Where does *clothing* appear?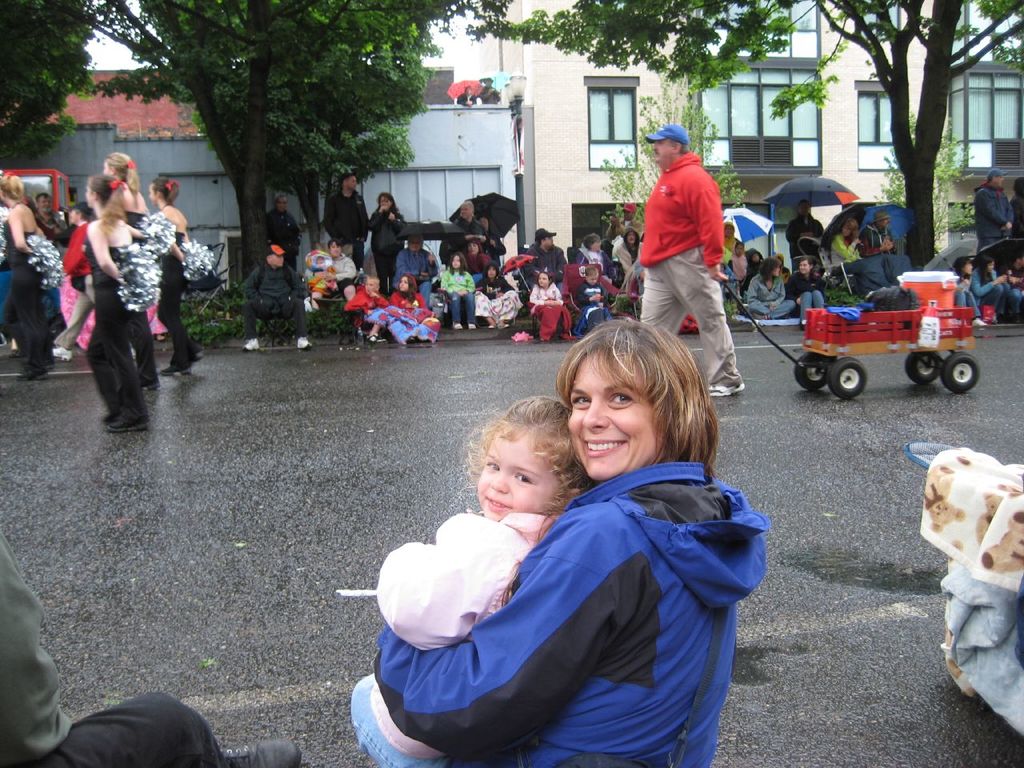
Appears at left=370, top=206, right=407, bottom=244.
